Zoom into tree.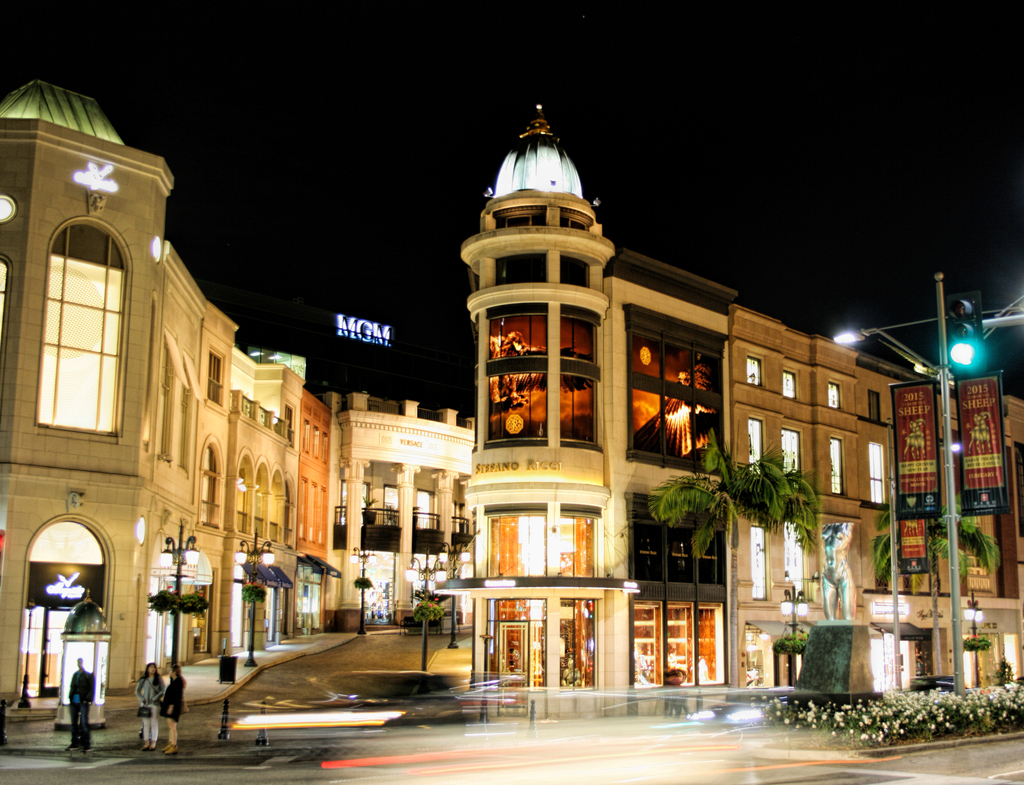
Zoom target: left=644, top=427, right=819, bottom=682.
